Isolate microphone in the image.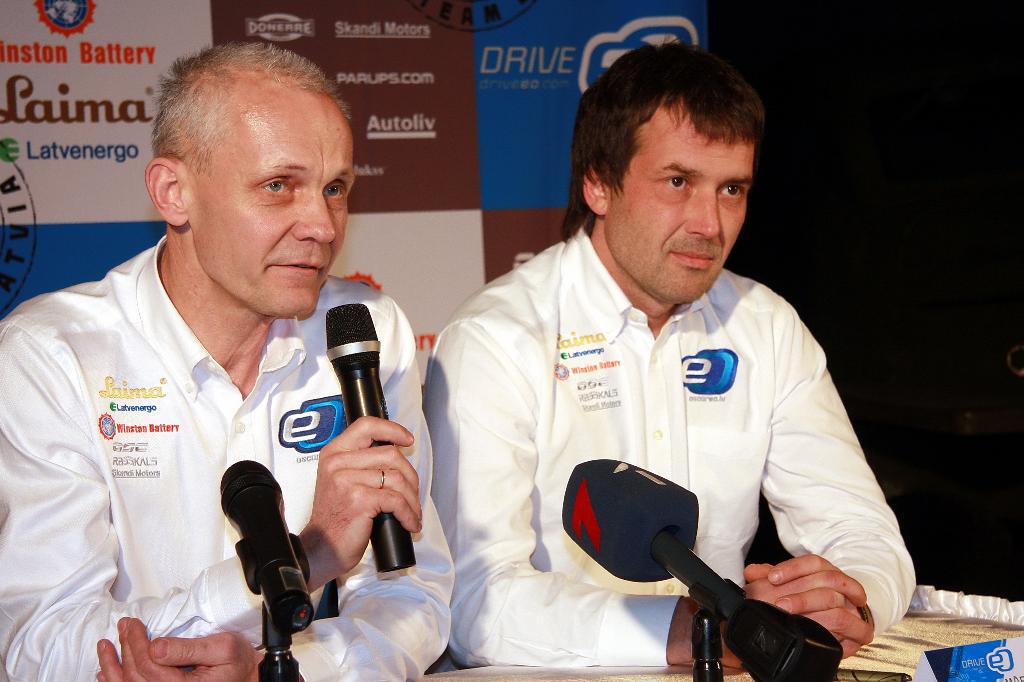
Isolated region: x1=323, y1=301, x2=417, y2=571.
